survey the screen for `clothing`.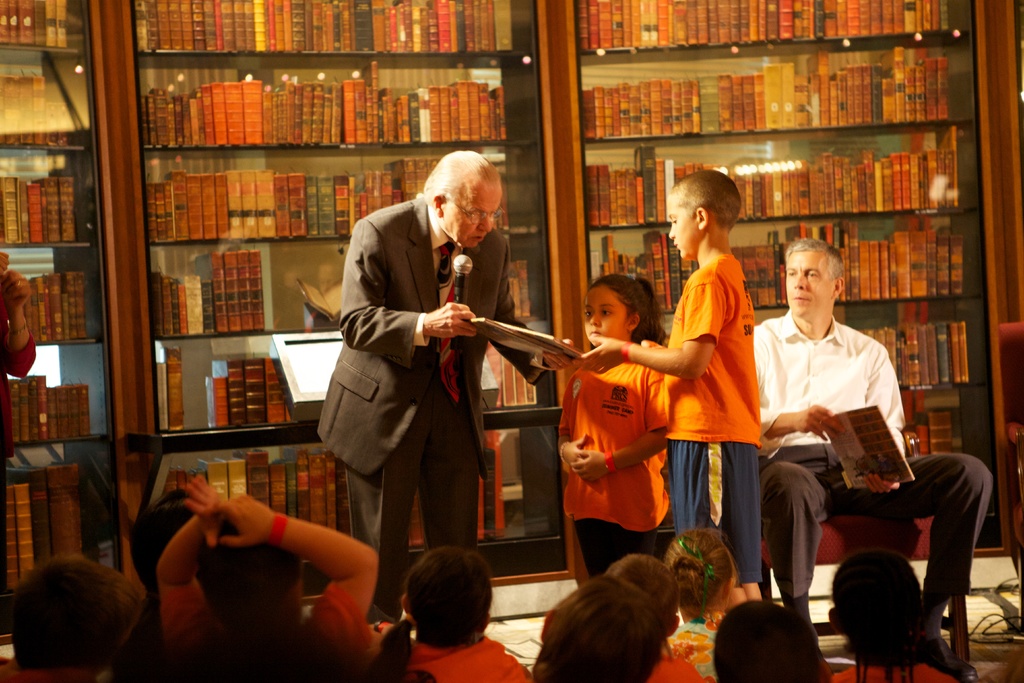
Survey found: x1=664, y1=251, x2=767, y2=586.
